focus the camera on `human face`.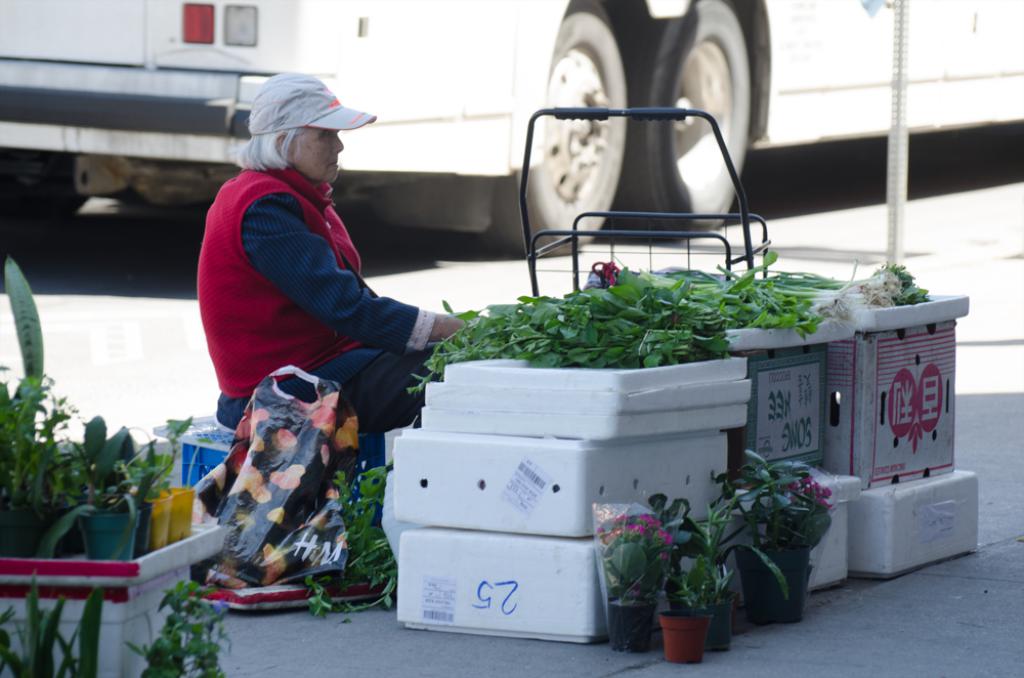
Focus region: box=[286, 123, 349, 181].
